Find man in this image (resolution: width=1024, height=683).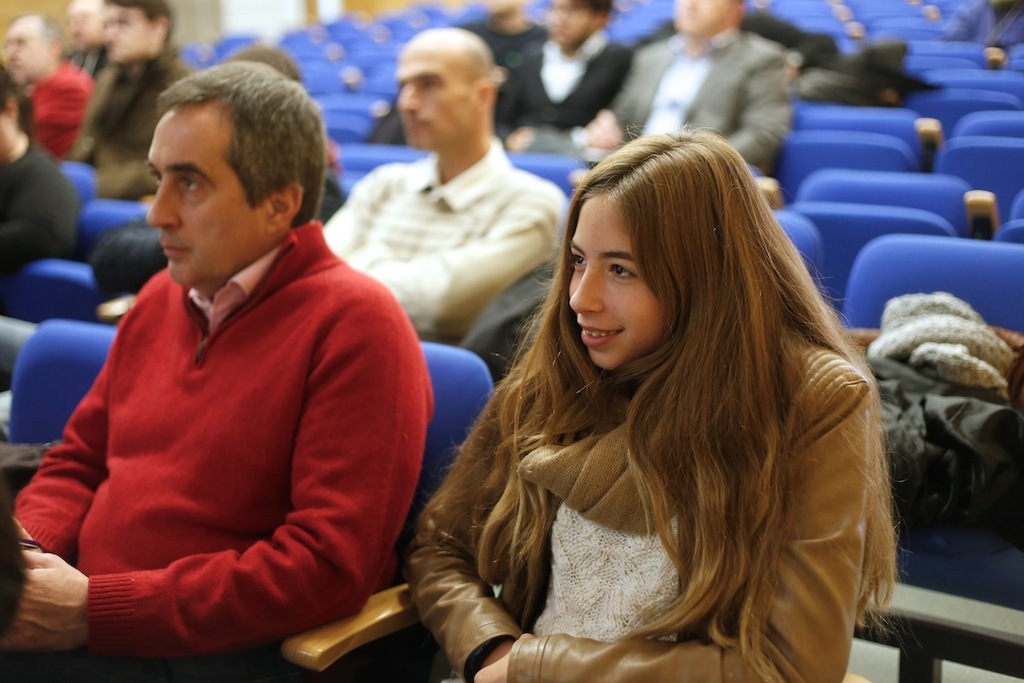
region(1, 8, 90, 162).
